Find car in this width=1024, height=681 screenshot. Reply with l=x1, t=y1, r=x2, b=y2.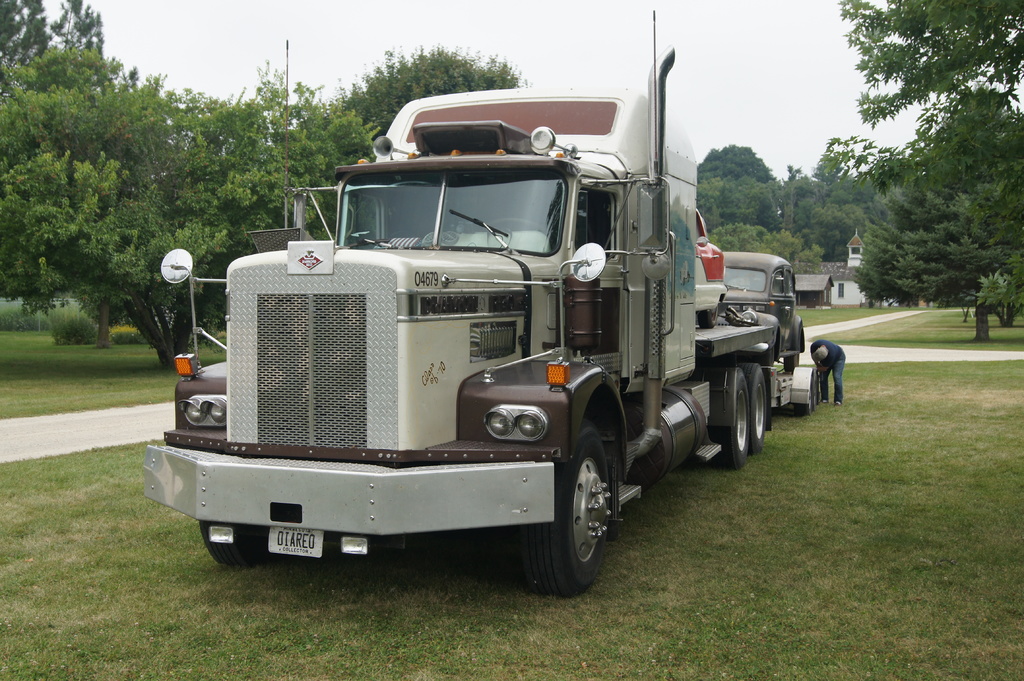
l=716, t=250, r=801, b=373.
